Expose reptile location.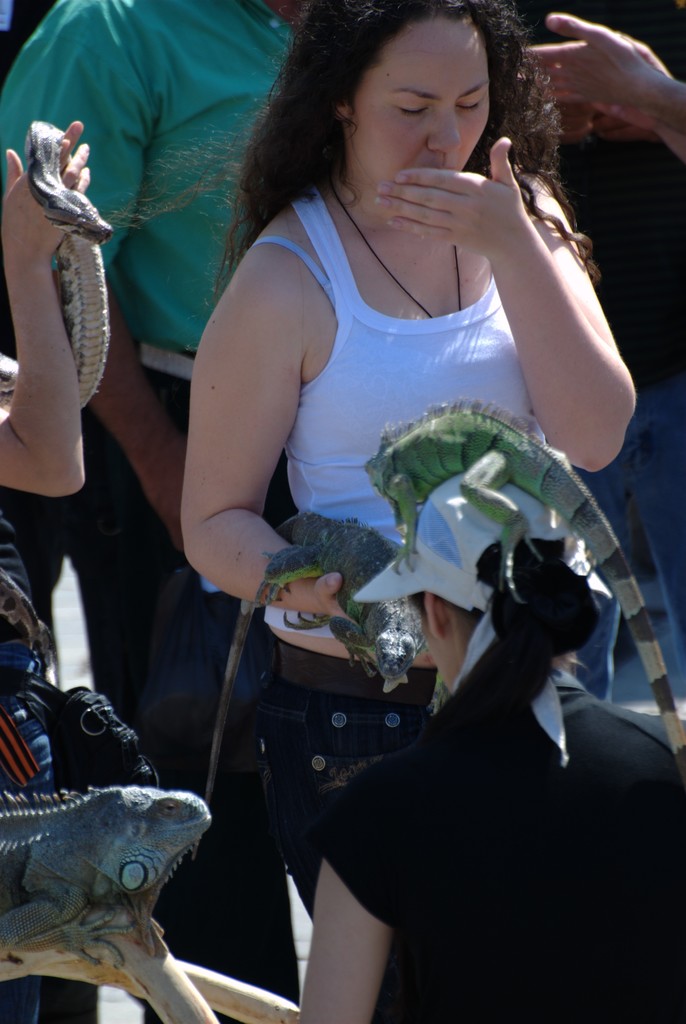
Exposed at 360:403:685:798.
